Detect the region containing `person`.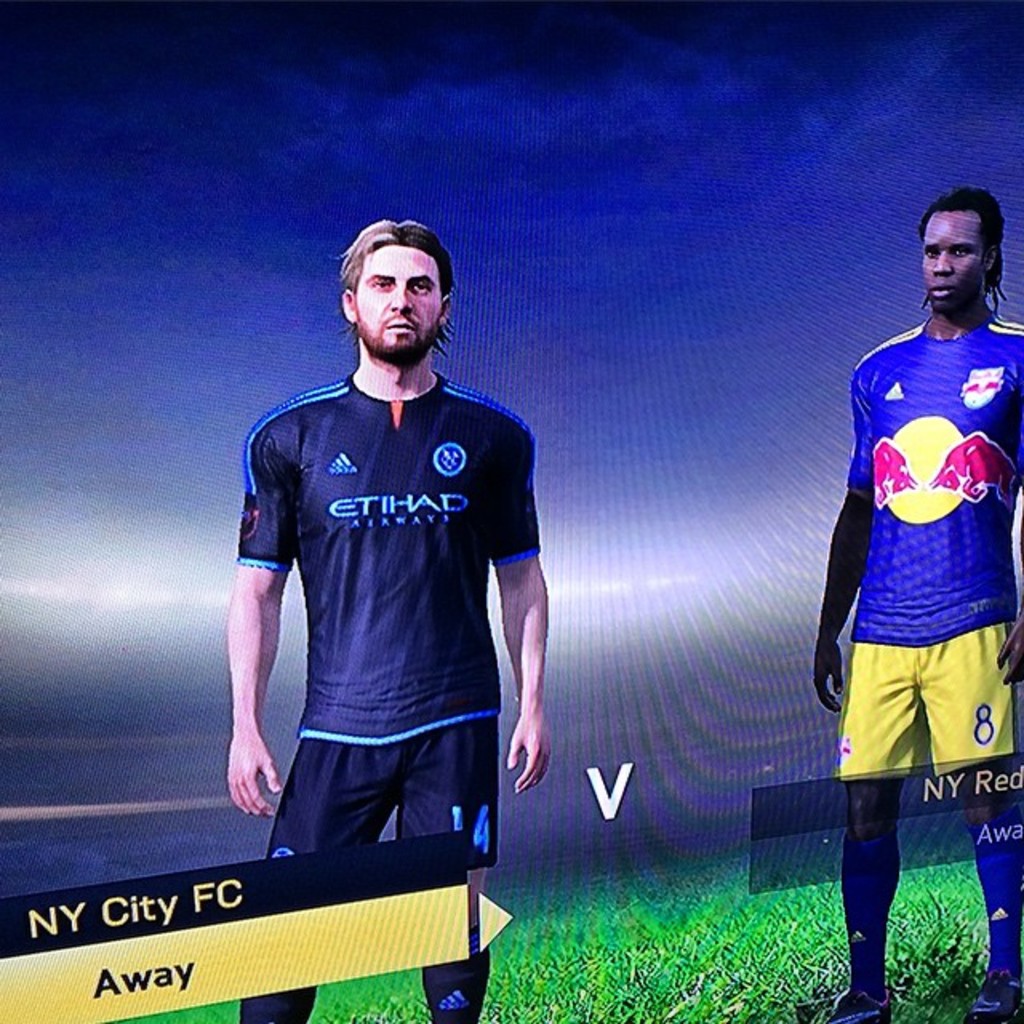
crop(221, 224, 549, 1022).
